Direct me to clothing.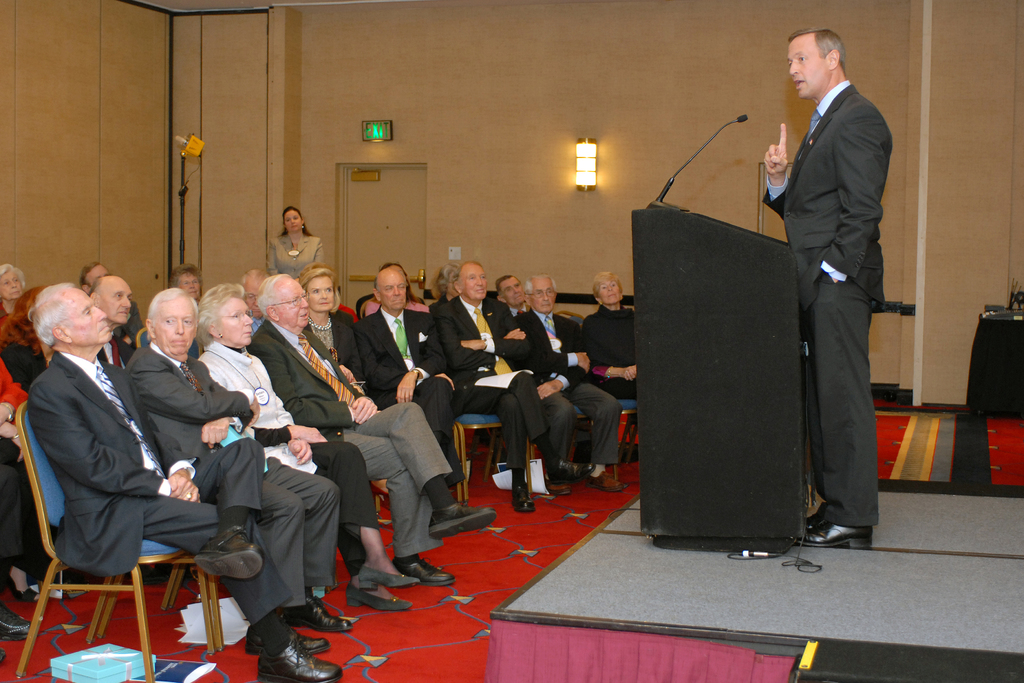
Direction: {"x1": 582, "y1": 302, "x2": 637, "y2": 395}.
